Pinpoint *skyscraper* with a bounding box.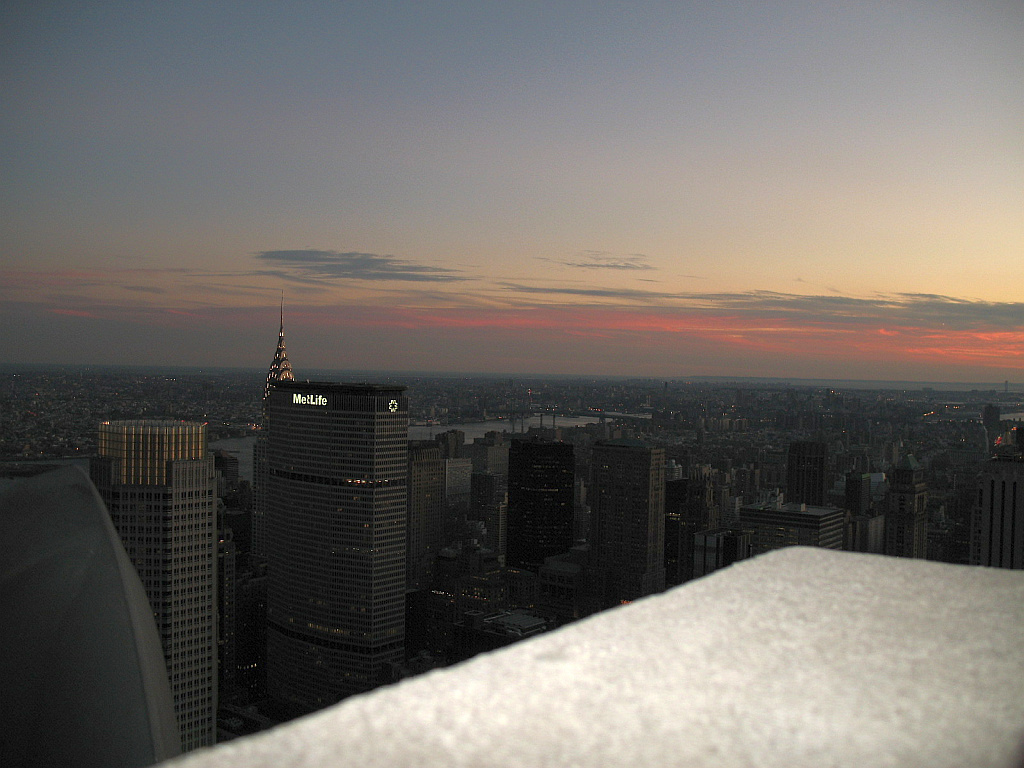
[left=98, top=410, right=231, bottom=761].
